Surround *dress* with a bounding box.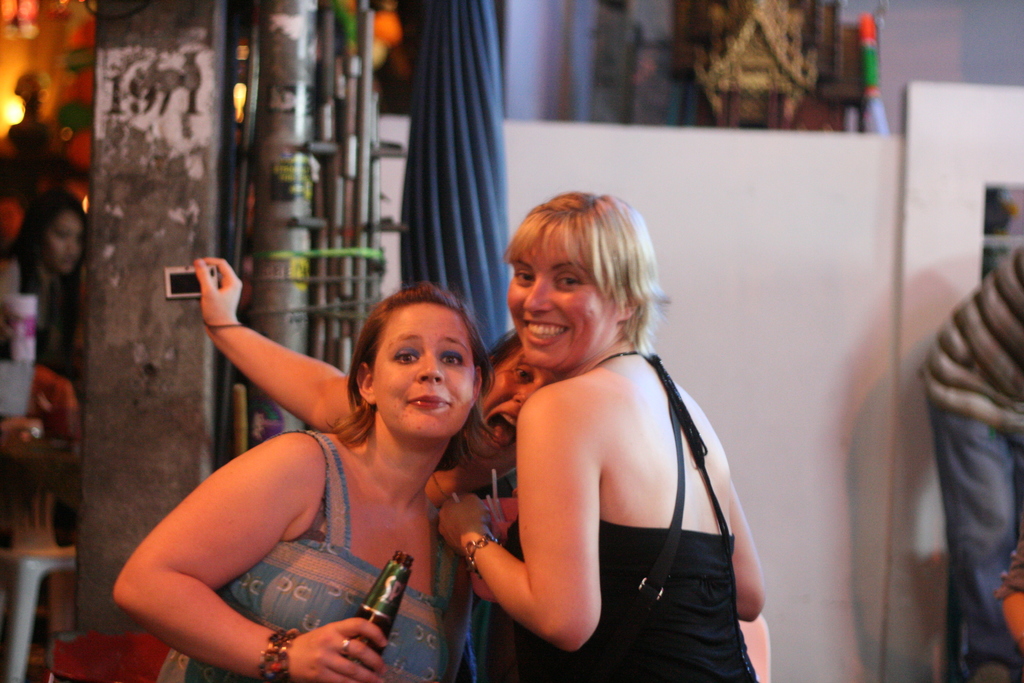
<bbox>187, 432, 456, 682</bbox>.
